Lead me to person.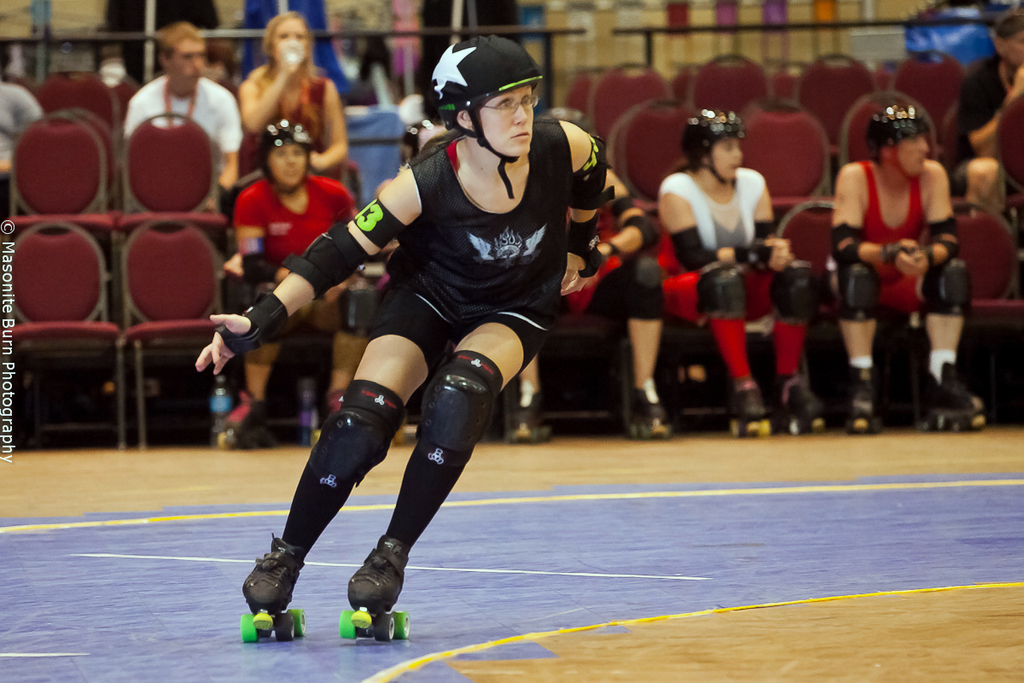
Lead to select_region(186, 44, 610, 643).
